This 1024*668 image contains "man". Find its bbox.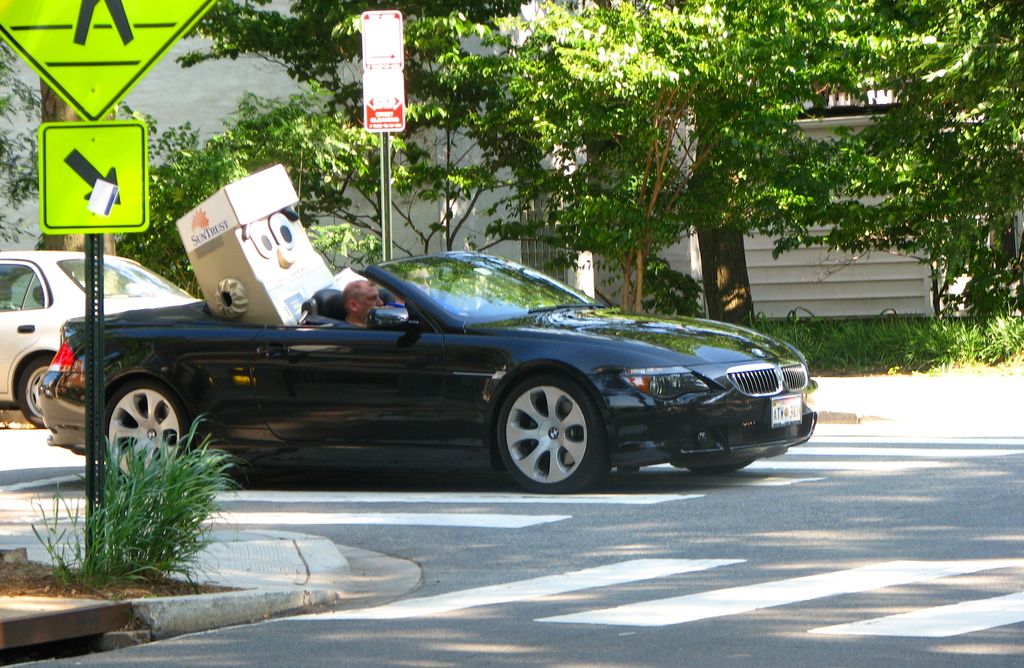
[395,255,430,311].
